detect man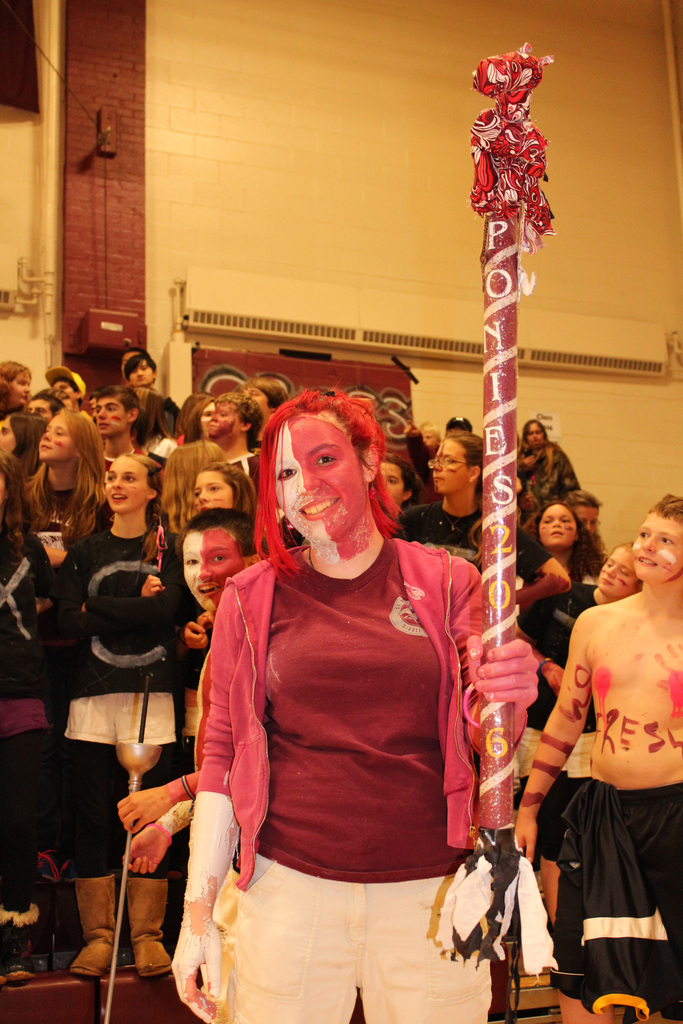
96/385/152/466
